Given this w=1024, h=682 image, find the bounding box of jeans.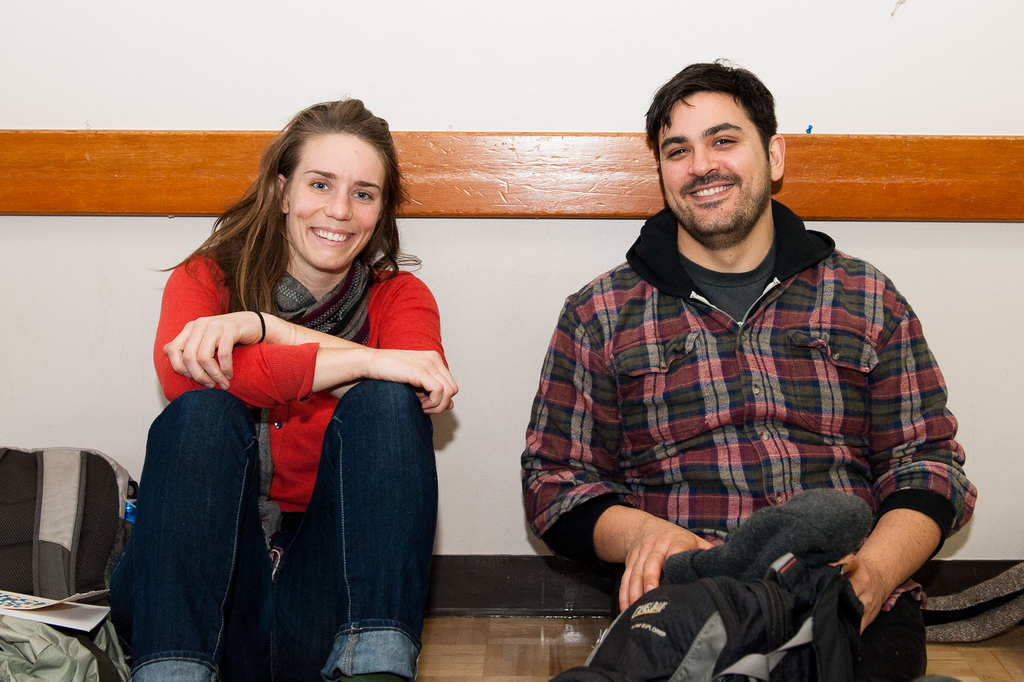
l=107, t=380, r=440, b=678.
